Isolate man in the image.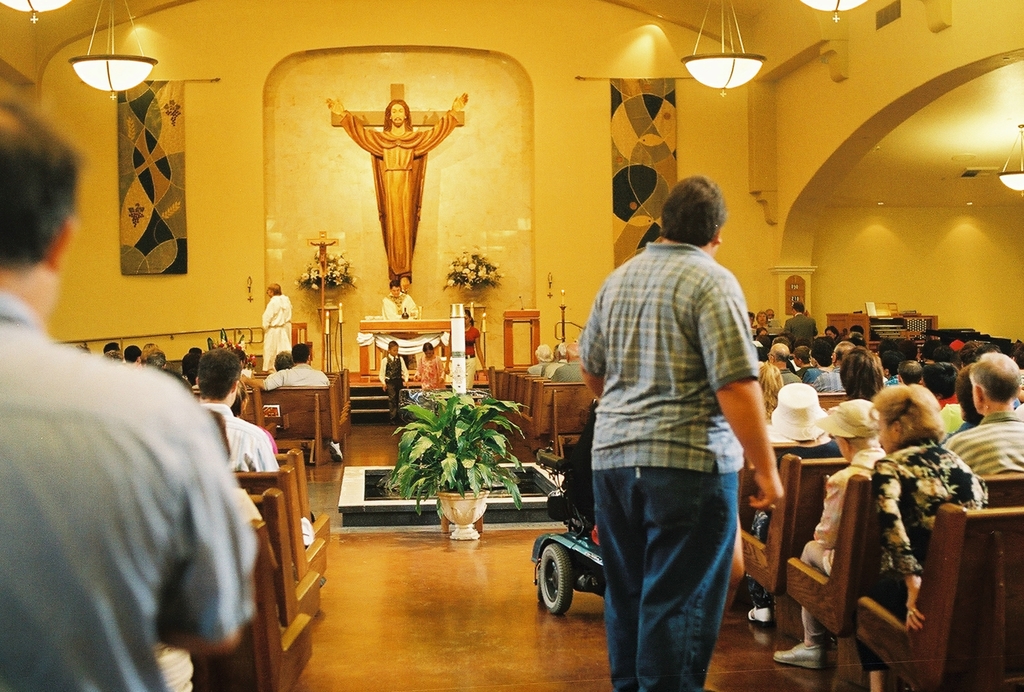
Isolated region: <bbox>923, 362, 957, 402</bbox>.
